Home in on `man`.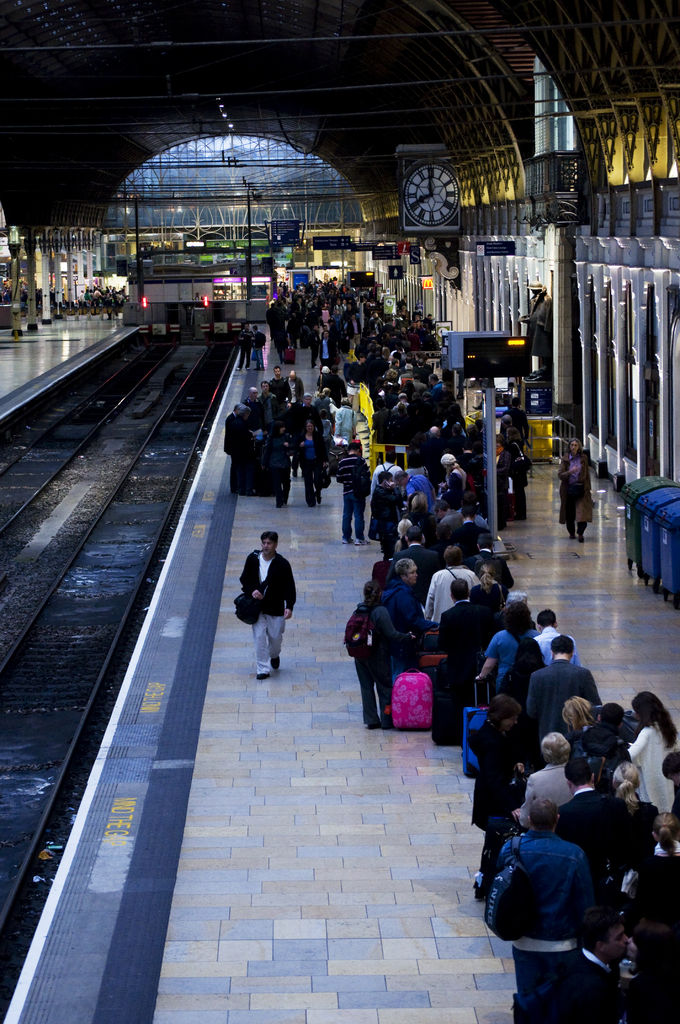
Homed in at 503/397/529/447.
